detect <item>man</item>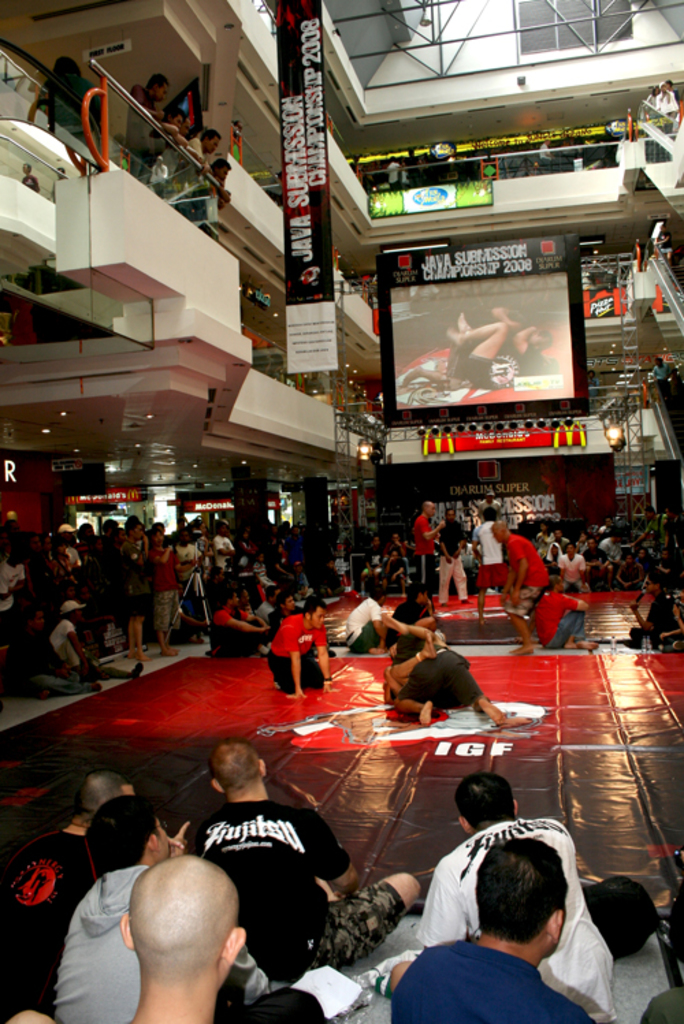
417:494:435:595
